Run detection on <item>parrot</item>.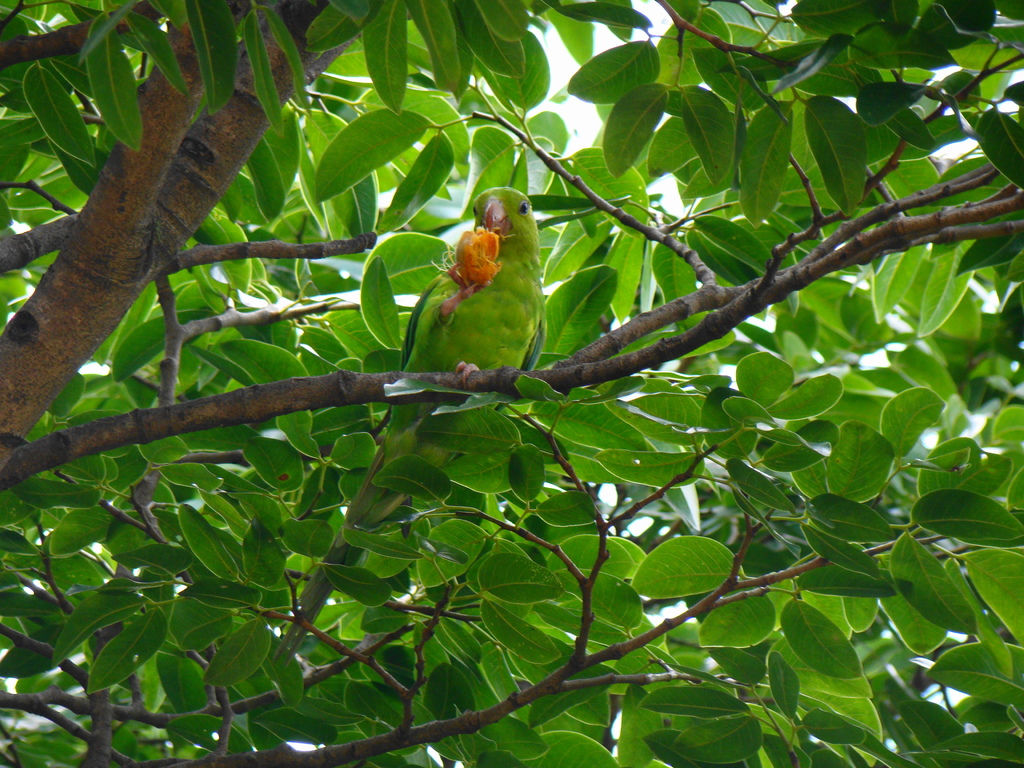
Result: bbox=(275, 185, 545, 666).
